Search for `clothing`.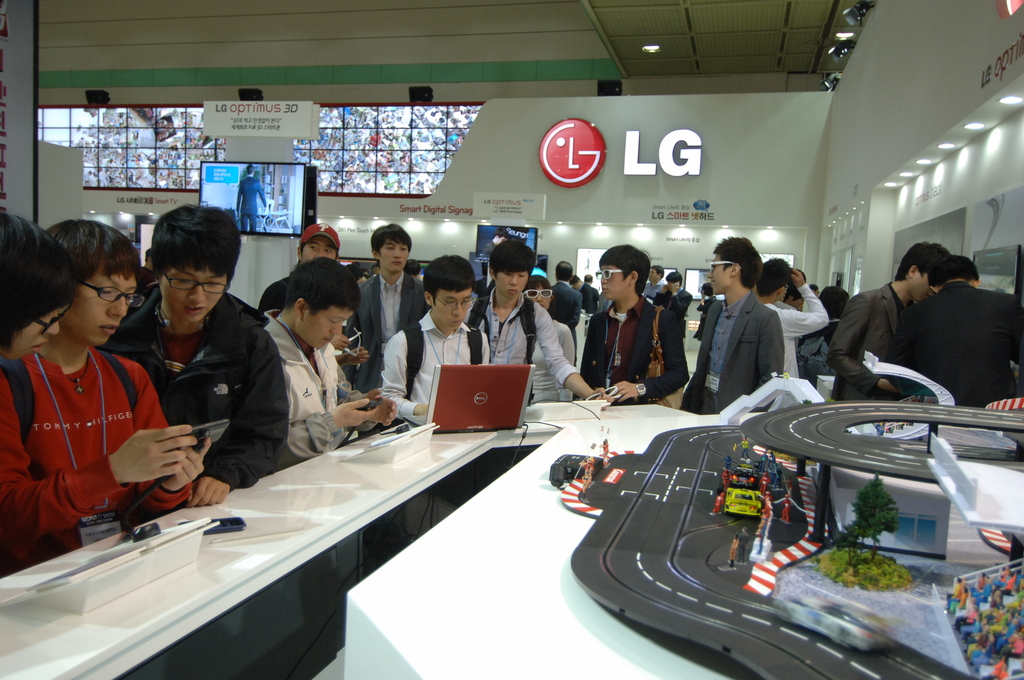
Found at 115/279/285/485.
